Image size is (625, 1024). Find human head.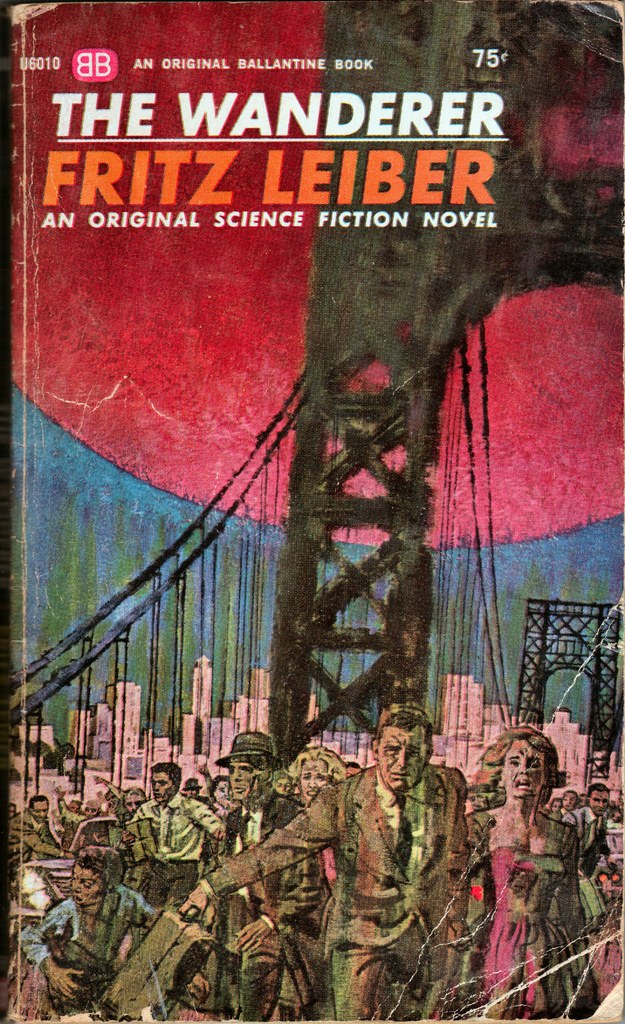
bbox=[150, 762, 184, 808].
